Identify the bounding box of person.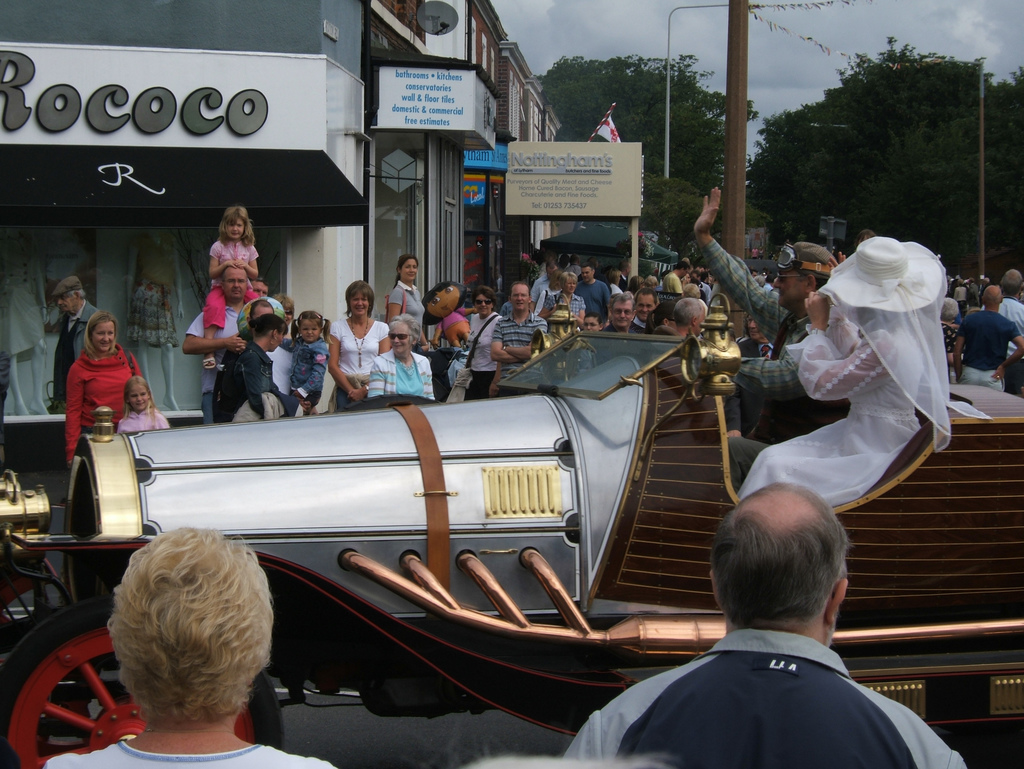
<box>363,318,436,401</box>.
